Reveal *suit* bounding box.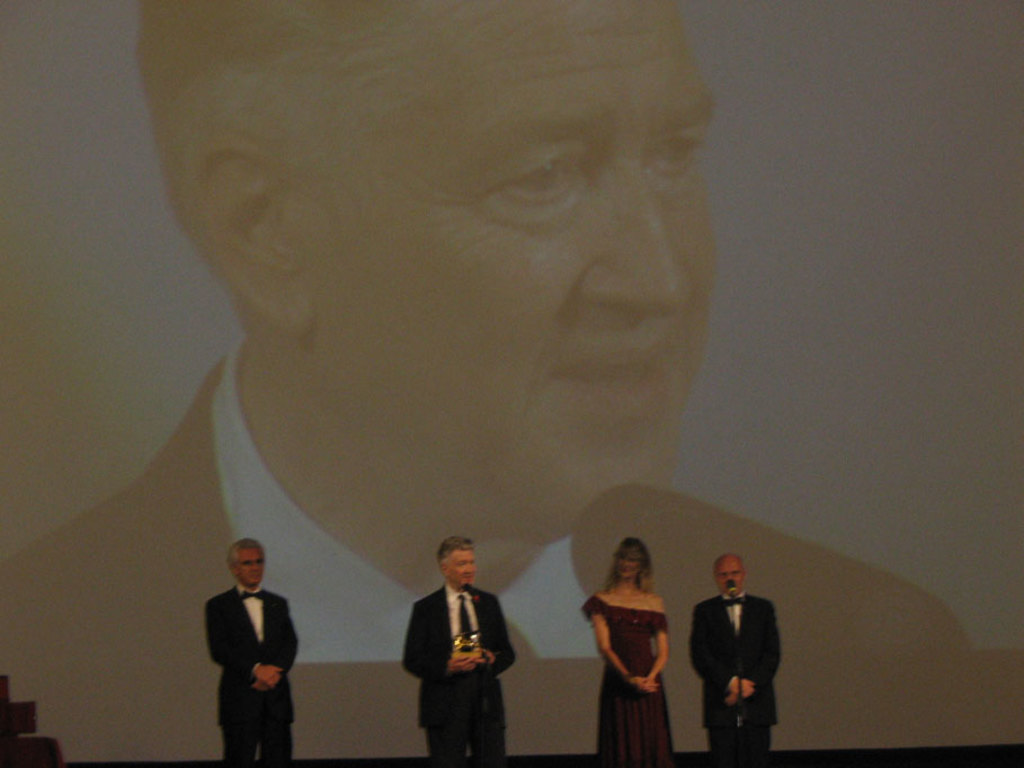
Revealed: <bbox>400, 584, 518, 759</bbox>.
